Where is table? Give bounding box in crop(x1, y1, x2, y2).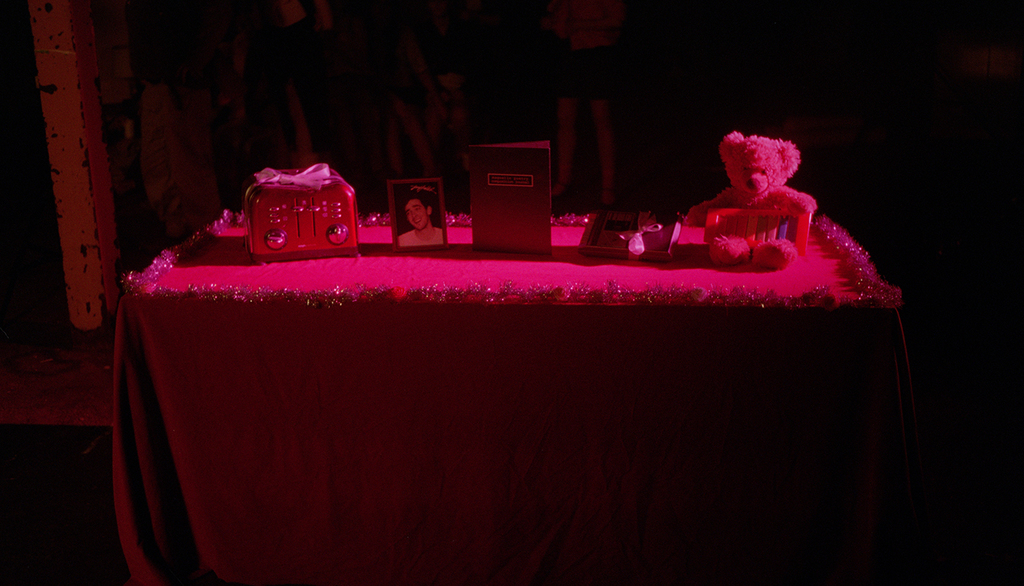
crop(101, 190, 907, 577).
